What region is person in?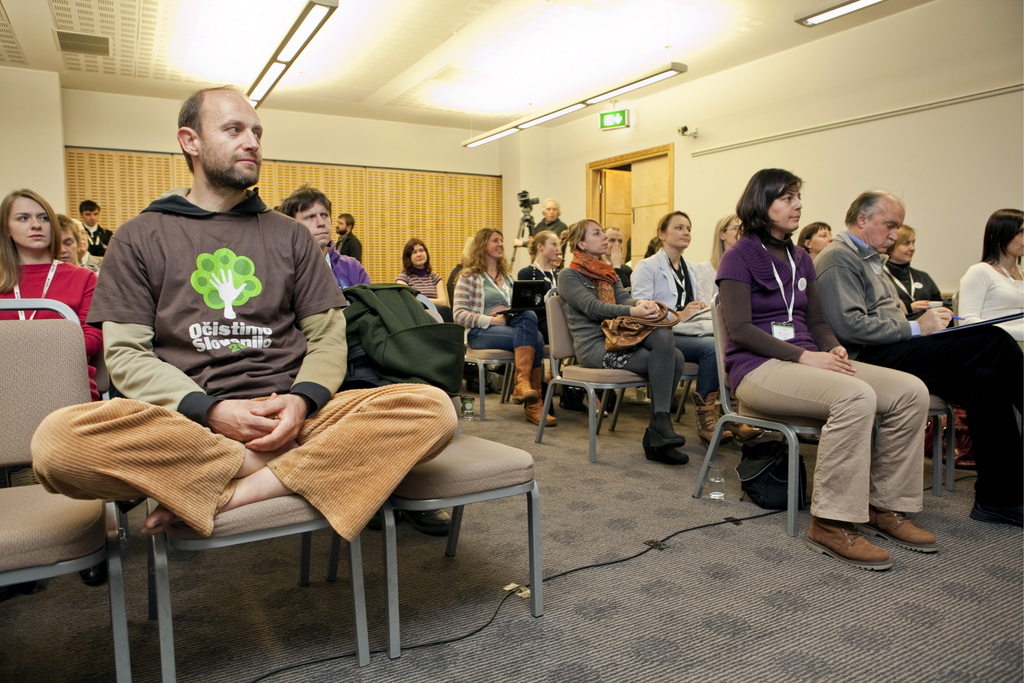
l=77, t=199, r=111, b=256.
